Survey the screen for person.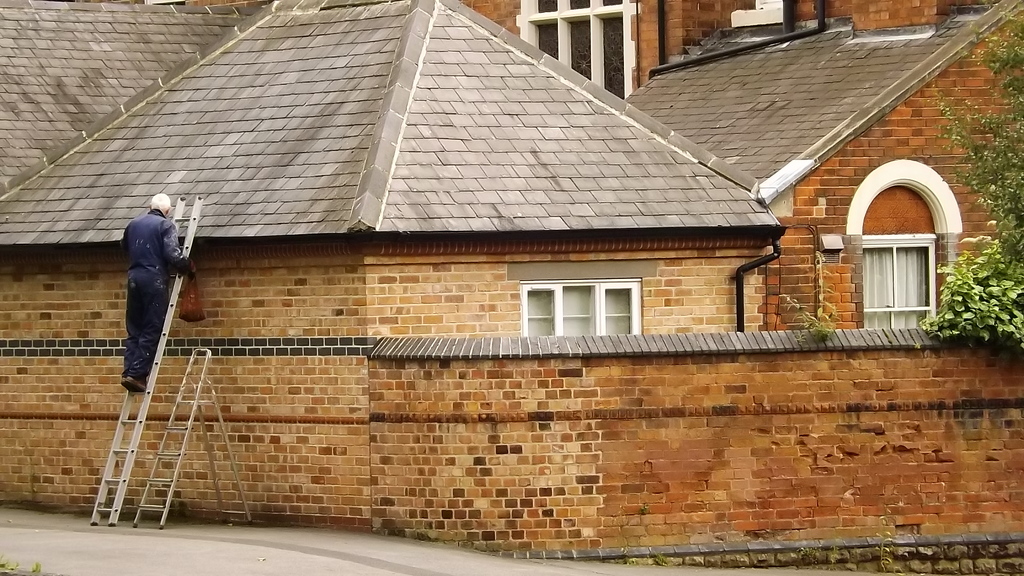
Survey found: (left=97, top=174, right=179, bottom=415).
